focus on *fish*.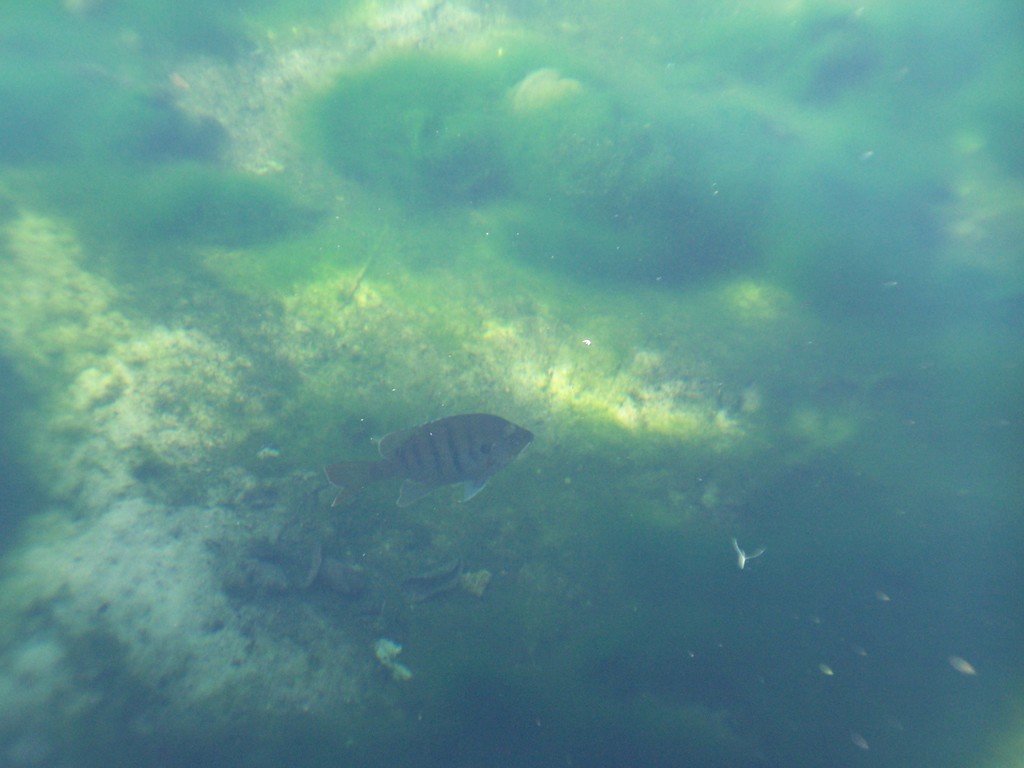
Focused at bbox=(858, 733, 869, 753).
